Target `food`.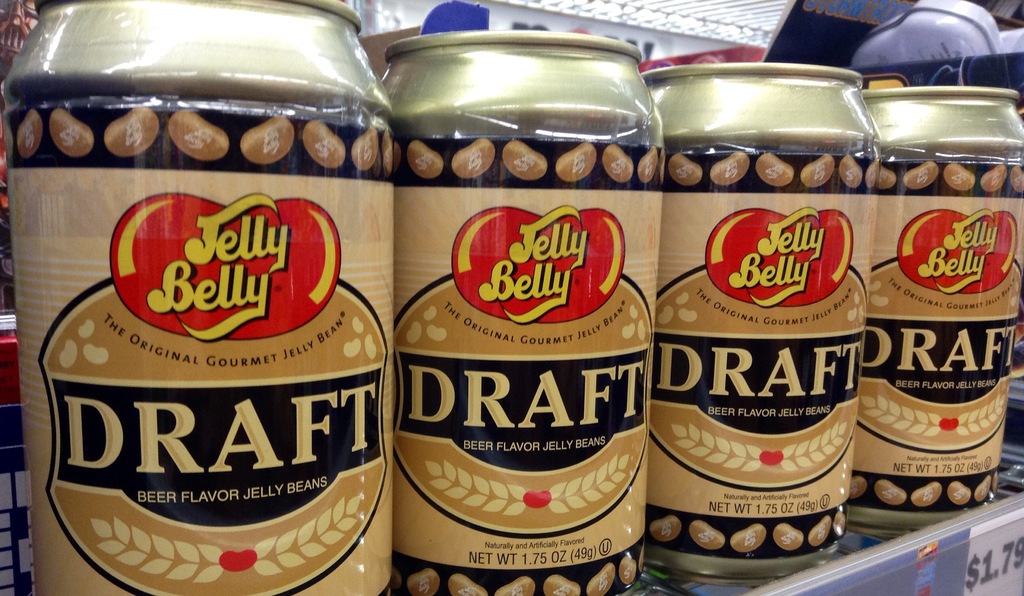
Target region: (left=394, top=143, right=400, bottom=166).
